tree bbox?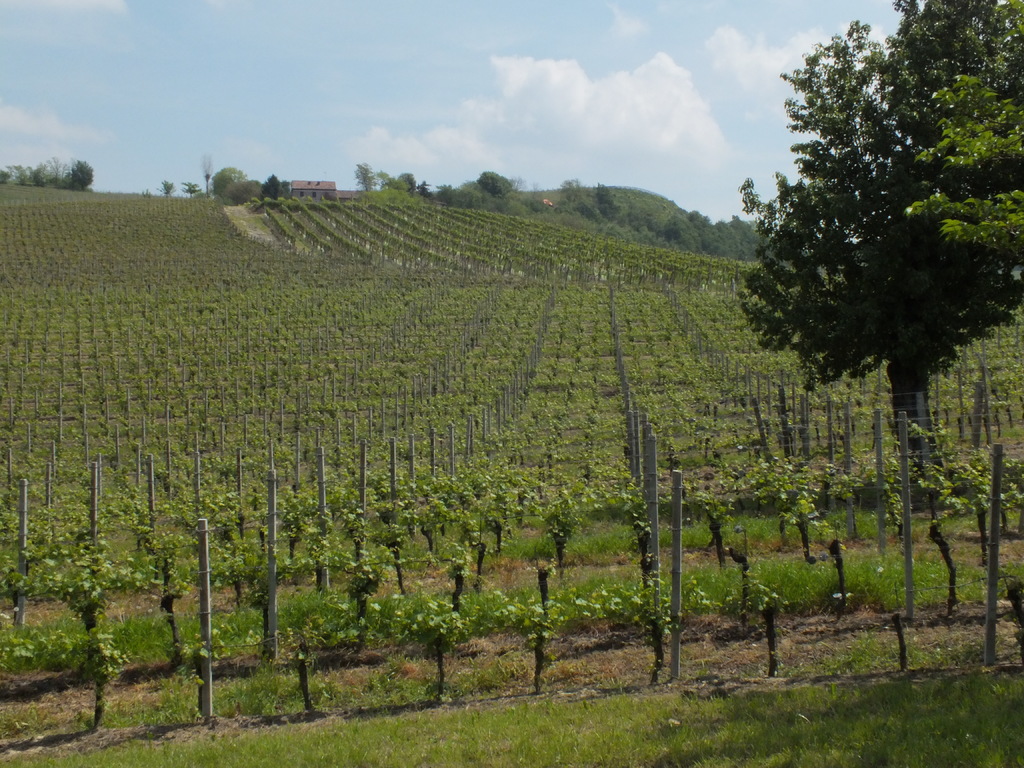
<region>198, 150, 212, 193</region>
